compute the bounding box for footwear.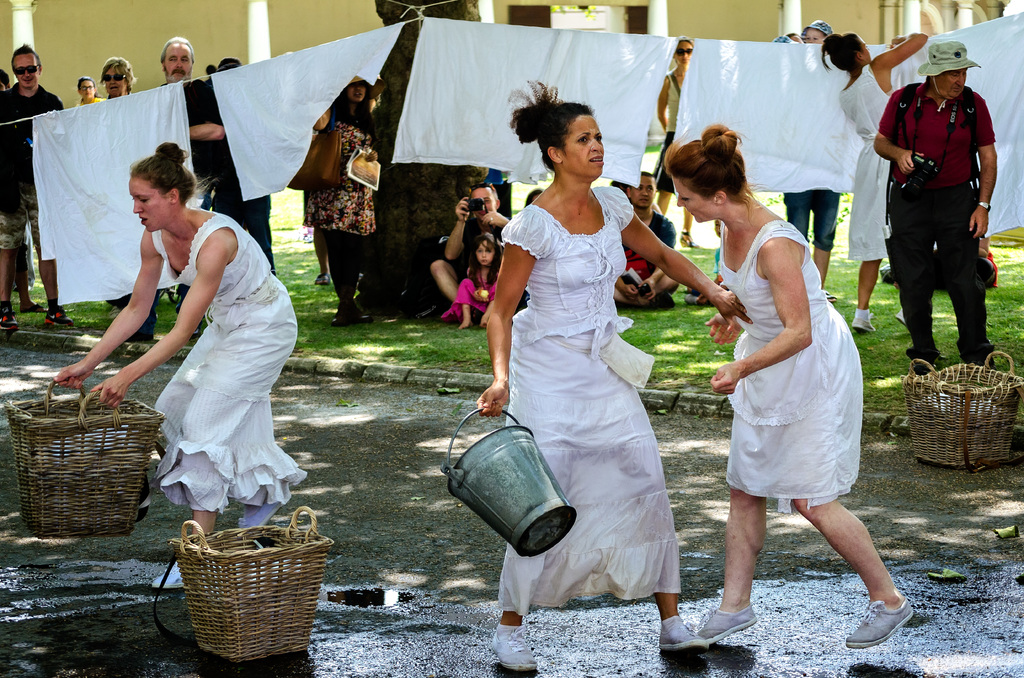
(438,310,461,326).
